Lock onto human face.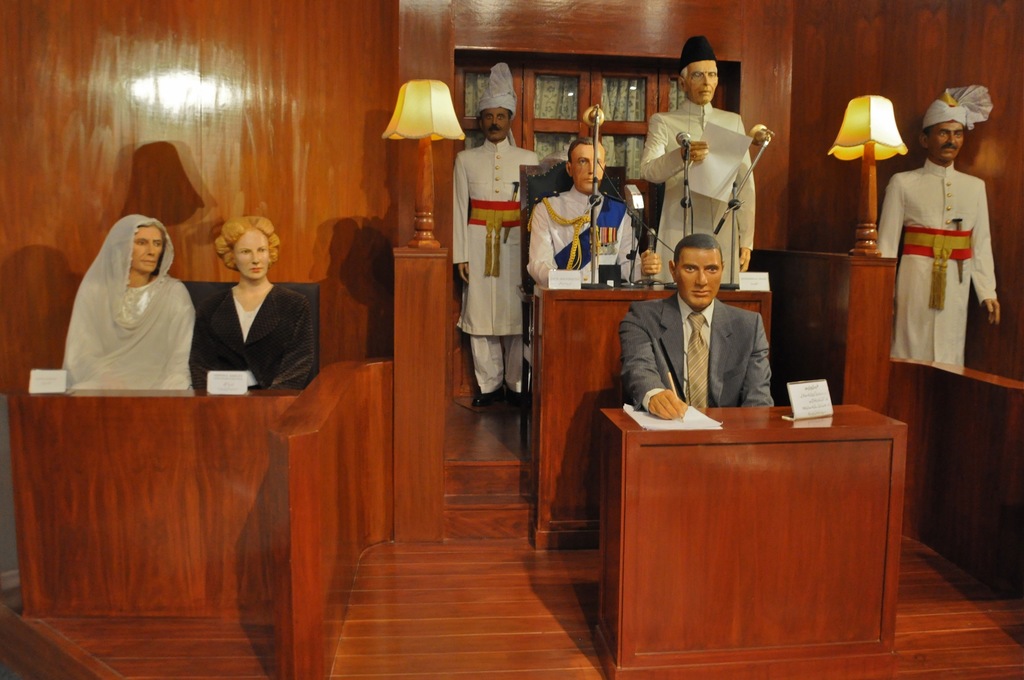
Locked: pyautogui.locateOnScreen(674, 249, 720, 303).
